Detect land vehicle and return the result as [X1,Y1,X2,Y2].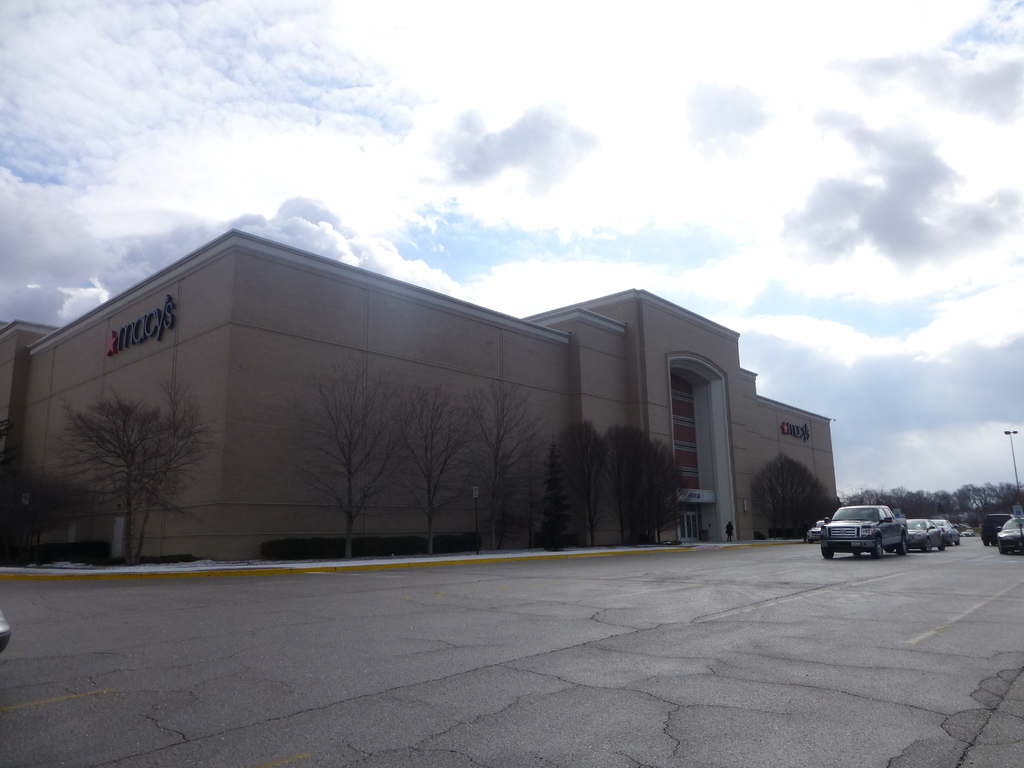
[819,502,908,560].
